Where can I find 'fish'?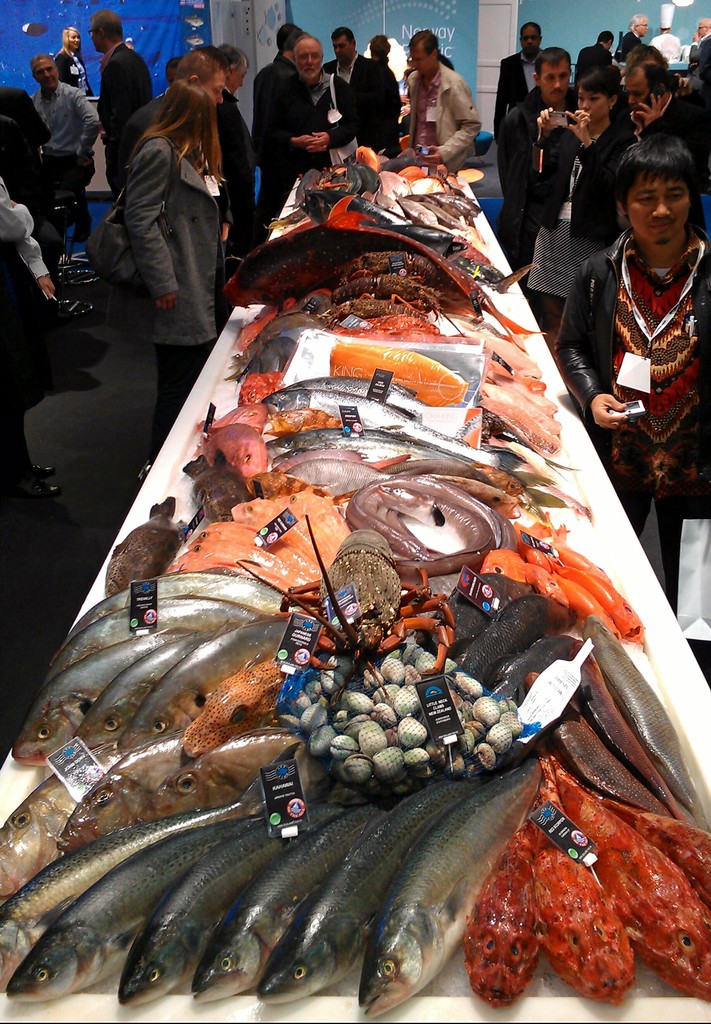
You can find it at [384,220,465,266].
